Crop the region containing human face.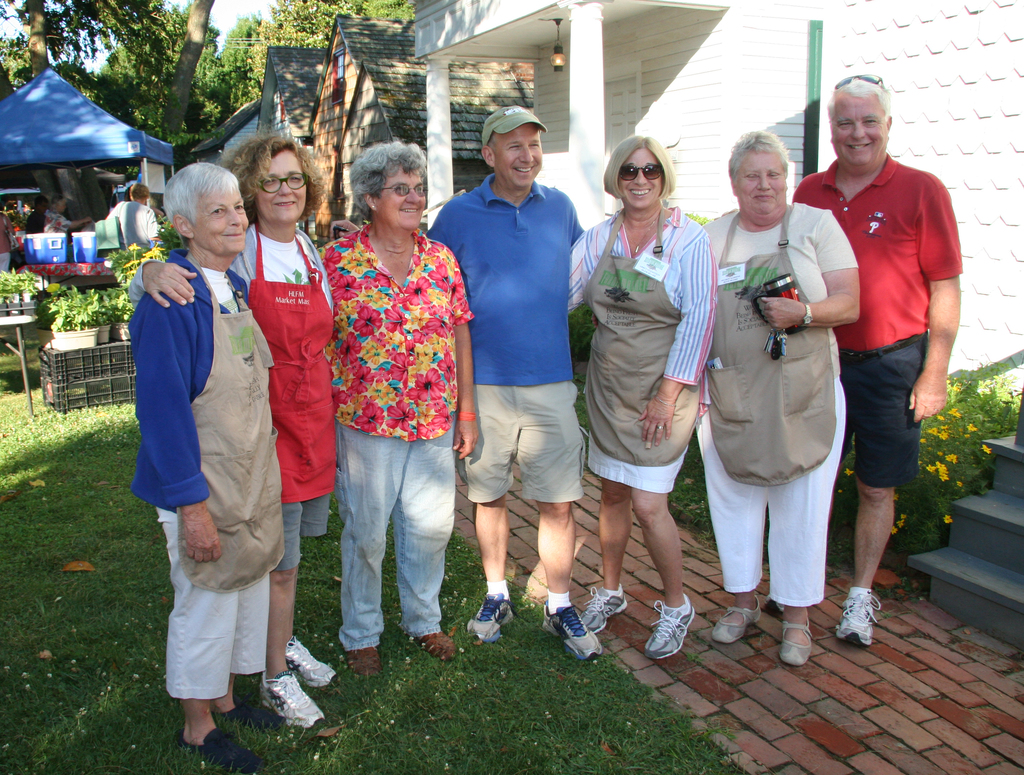
Crop region: (x1=378, y1=168, x2=426, y2=229).
